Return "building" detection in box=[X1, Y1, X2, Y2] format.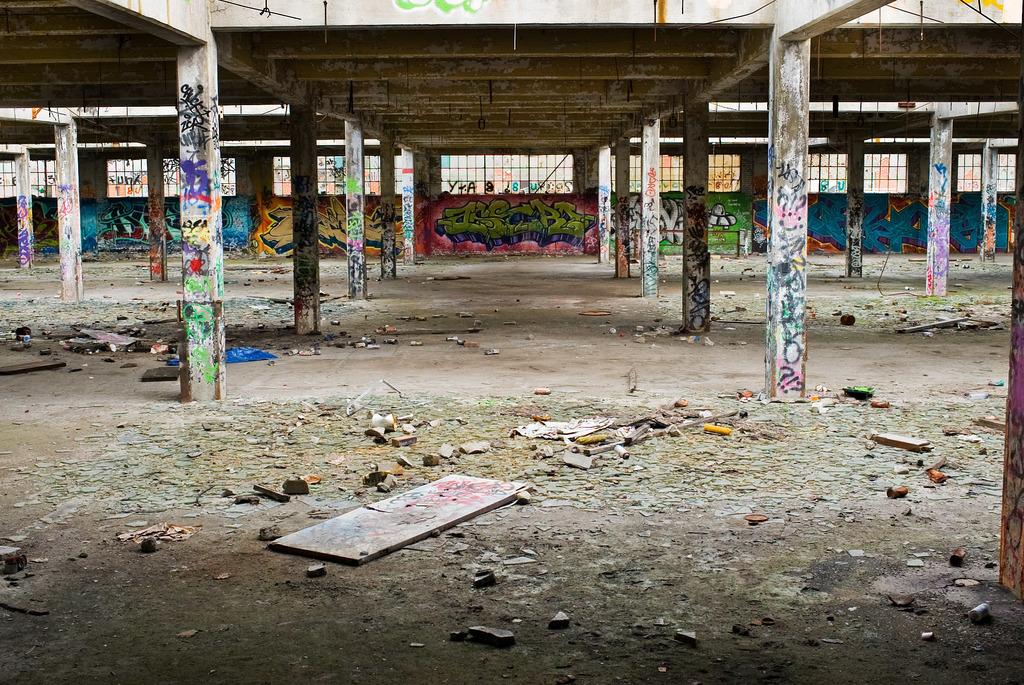
box=[0, 0, 1023, 405].
